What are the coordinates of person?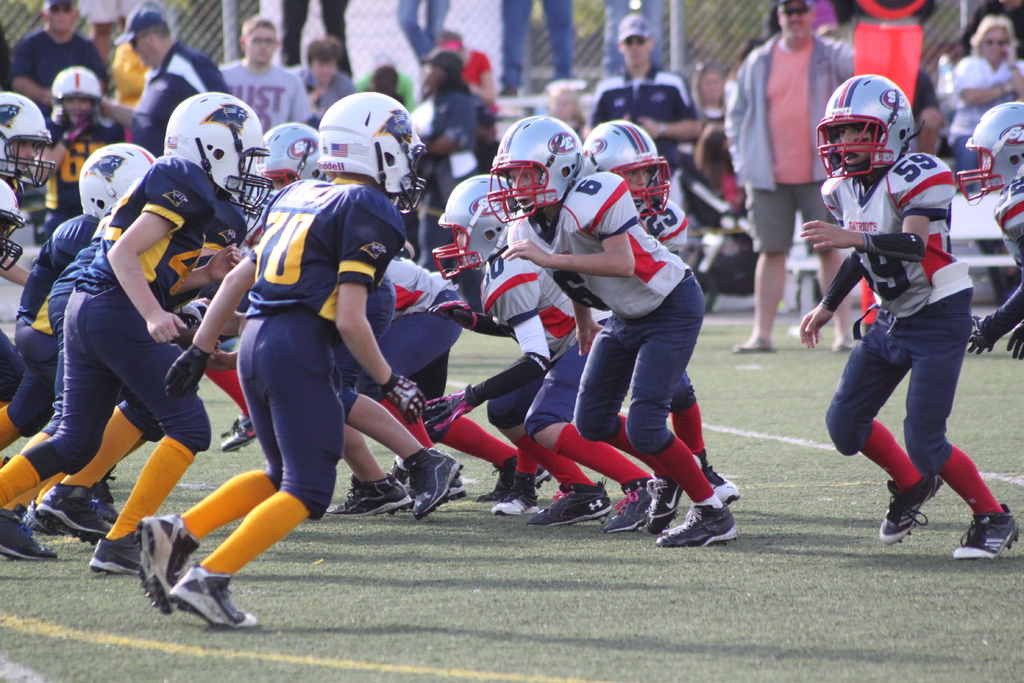
0 140 166 534.
